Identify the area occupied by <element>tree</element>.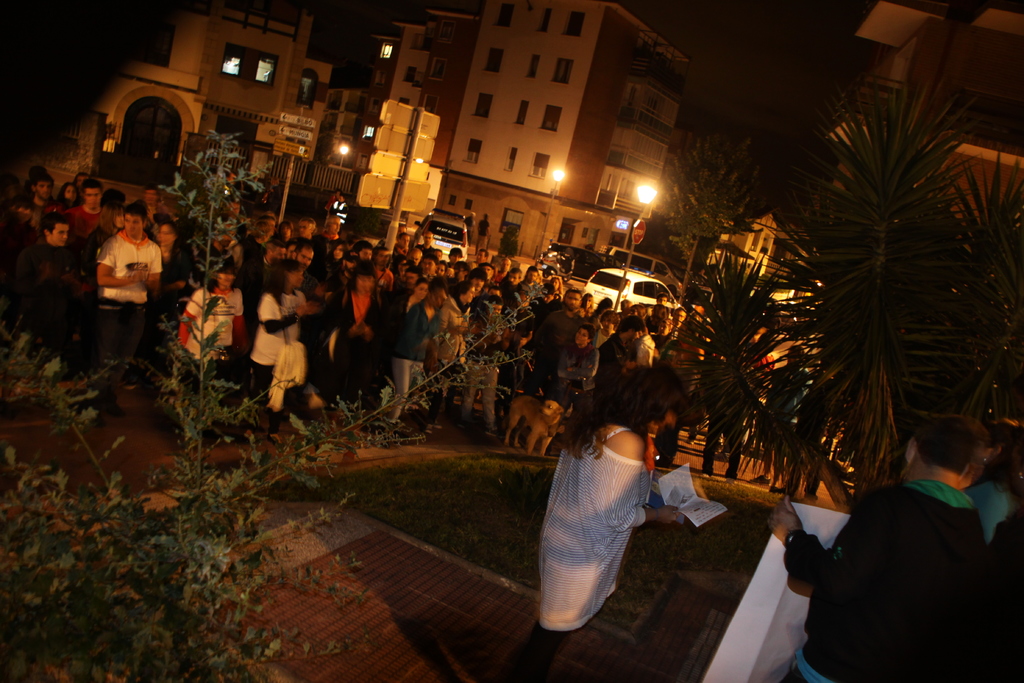
Area: box(773, 56, 1001, 498).
